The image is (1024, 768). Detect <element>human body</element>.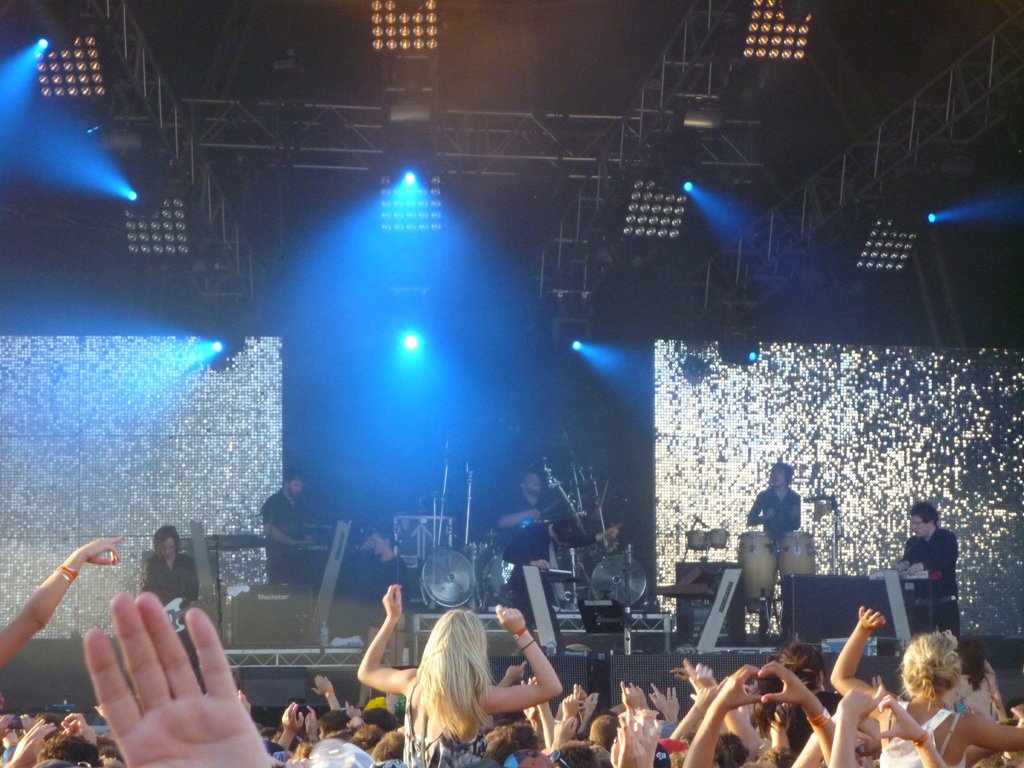
Detection: rect(891, 503, 957, 582).
